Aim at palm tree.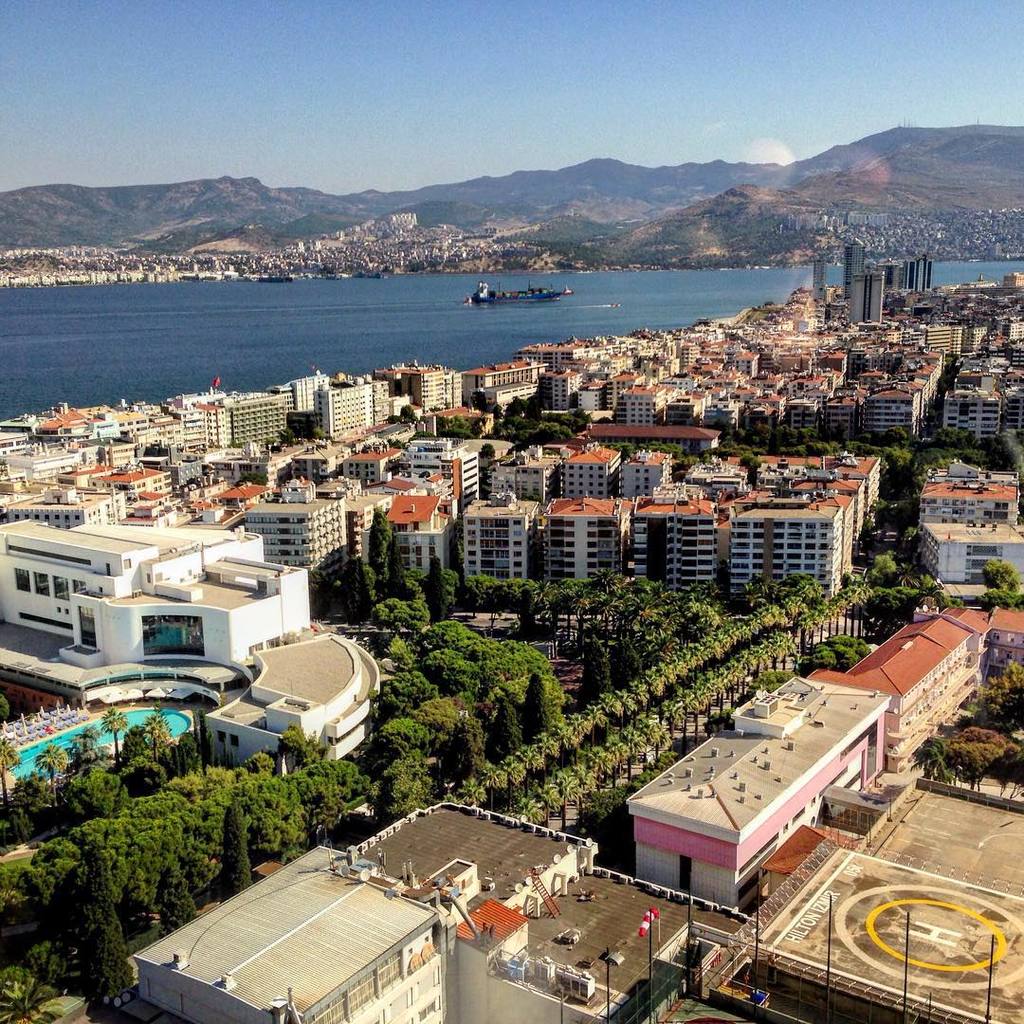
Aimed at bbox(101, 708, 131, 759).
